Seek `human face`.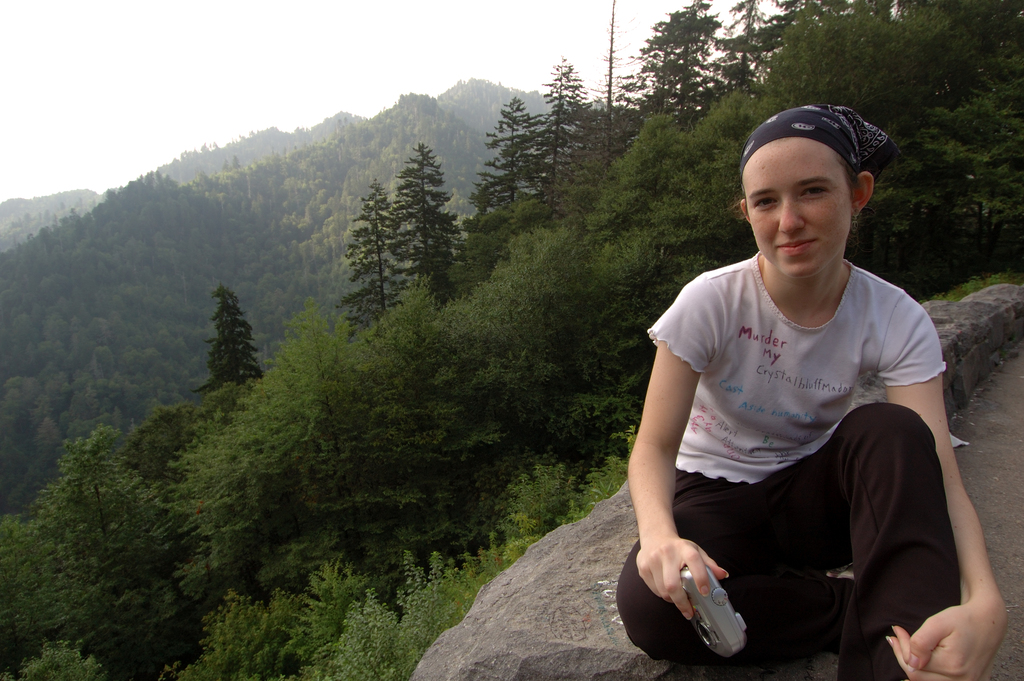
[x1=741, y1=139, x2=851, y2=277].
